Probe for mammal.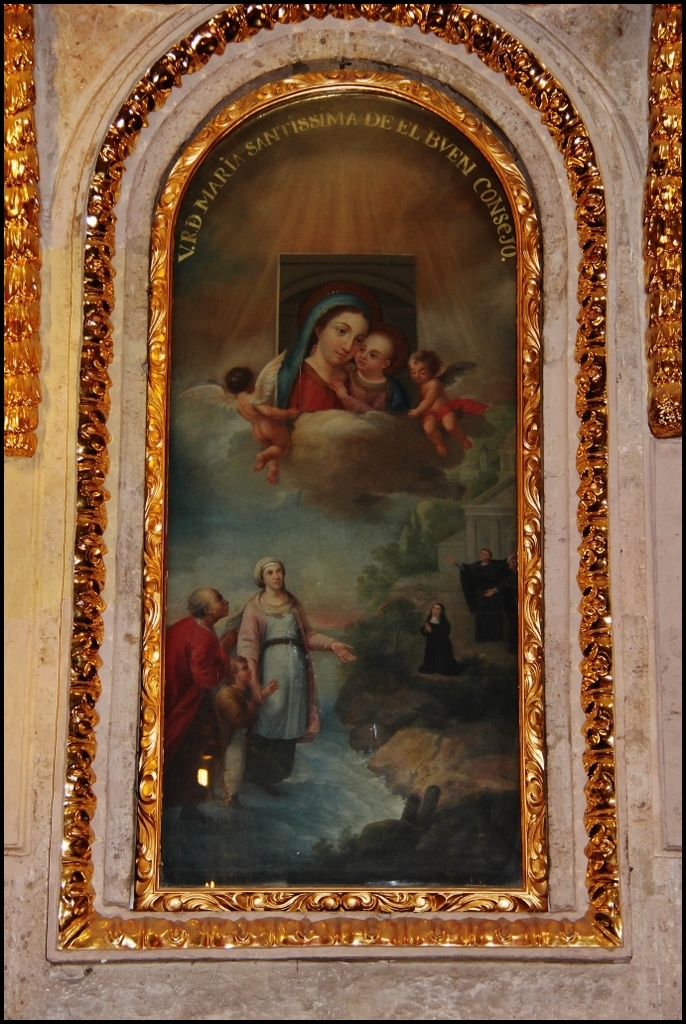
Probe result: x1=227 y1=368 x2=299 y2=485.
